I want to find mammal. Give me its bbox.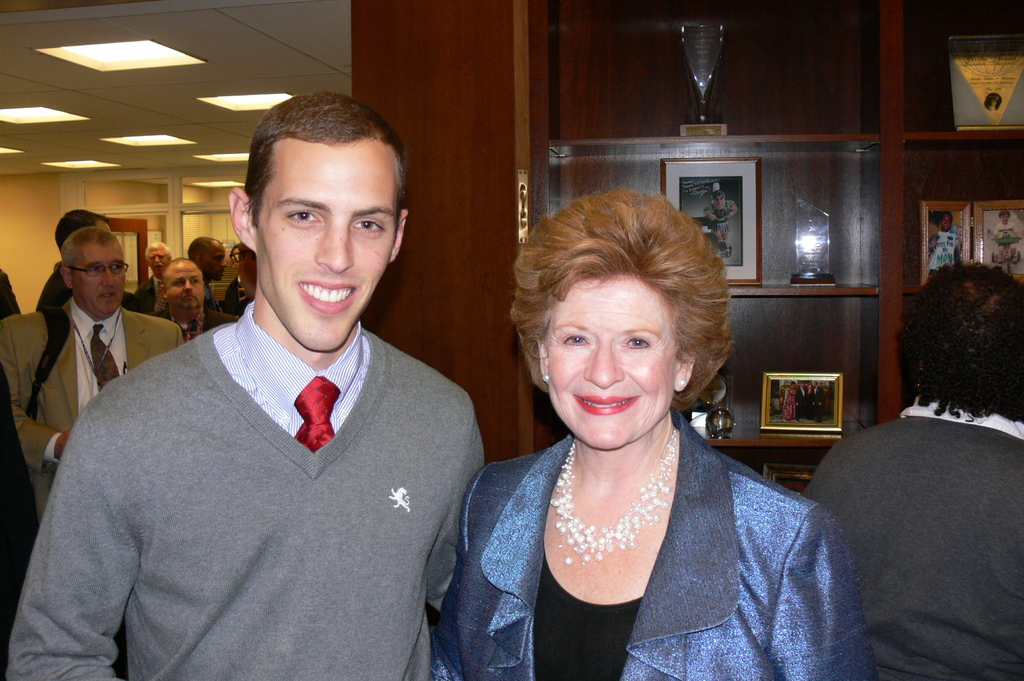
bbox(0, 223, 184, 530).
